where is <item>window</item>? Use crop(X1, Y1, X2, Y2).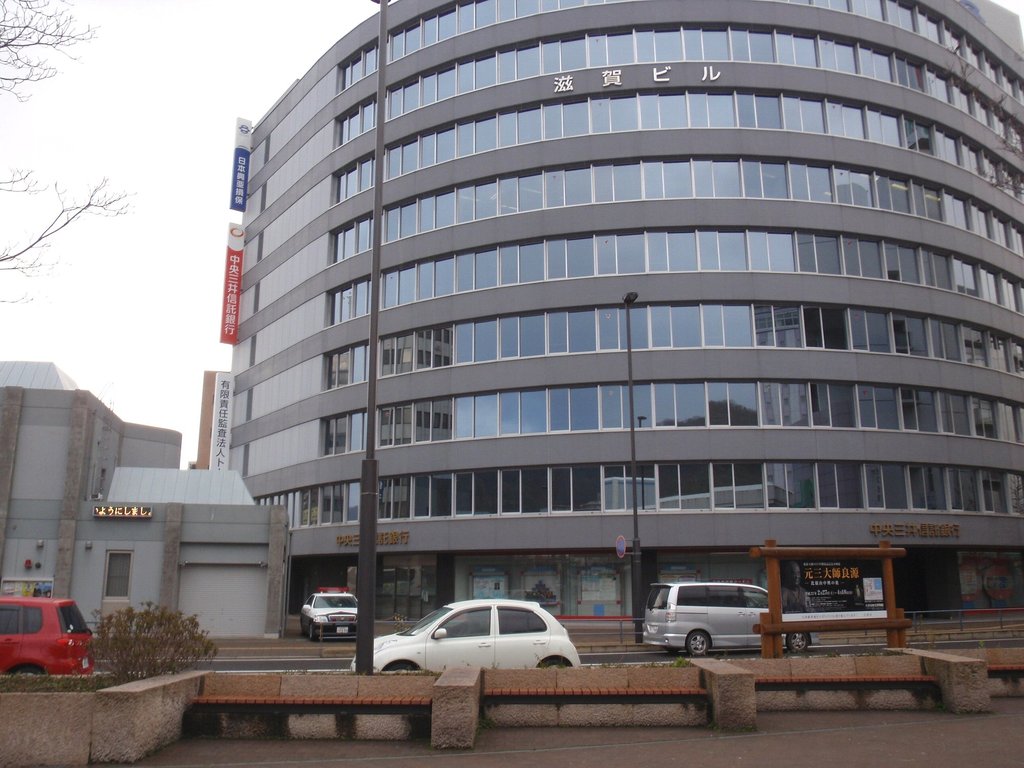
crop(493, 239, 522, 288).
